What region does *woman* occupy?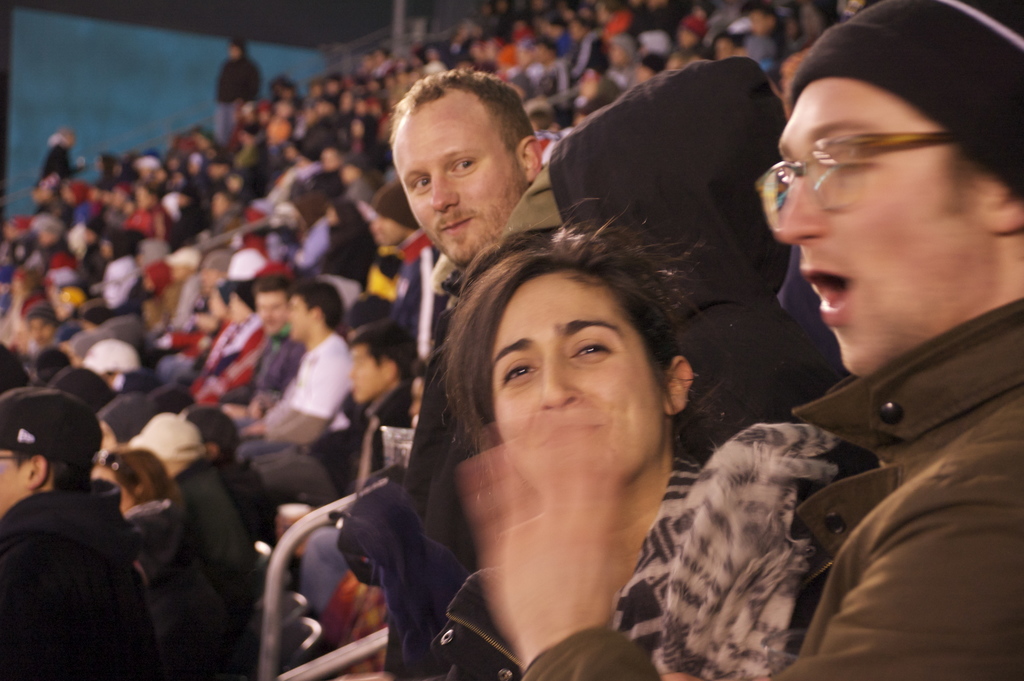
(x1=324, y1=185, x2=820, y2=674).
